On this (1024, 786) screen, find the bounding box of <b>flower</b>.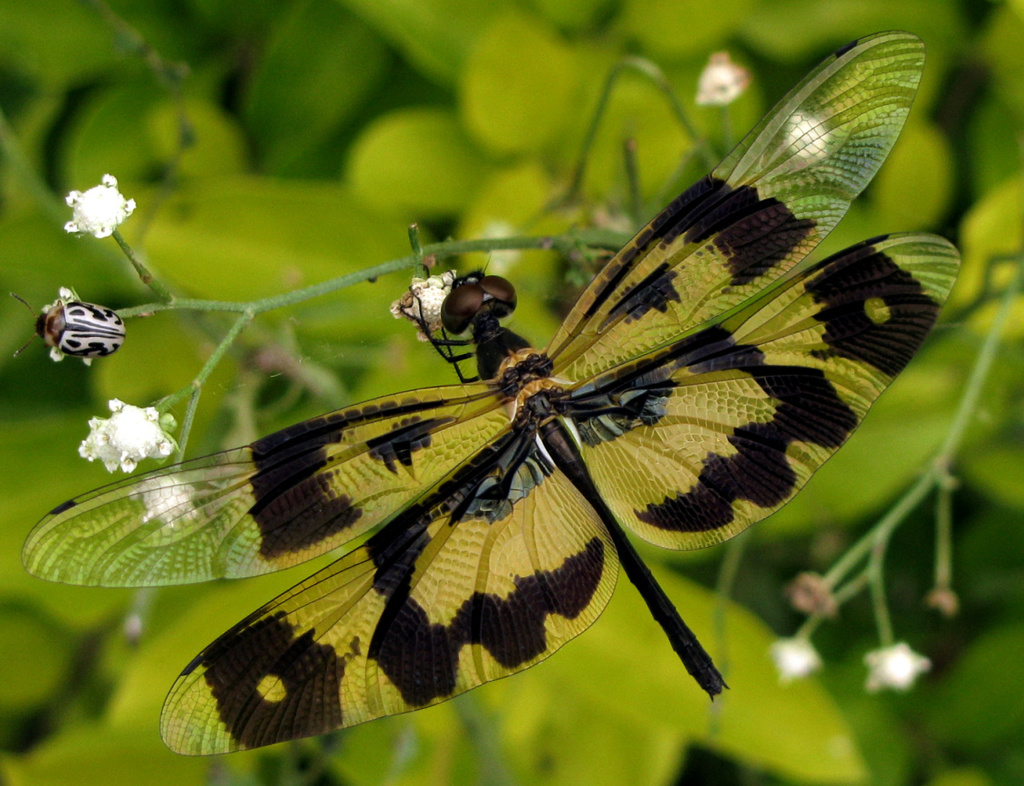
Bounding box: BBox(861, 645, 938, 695).
